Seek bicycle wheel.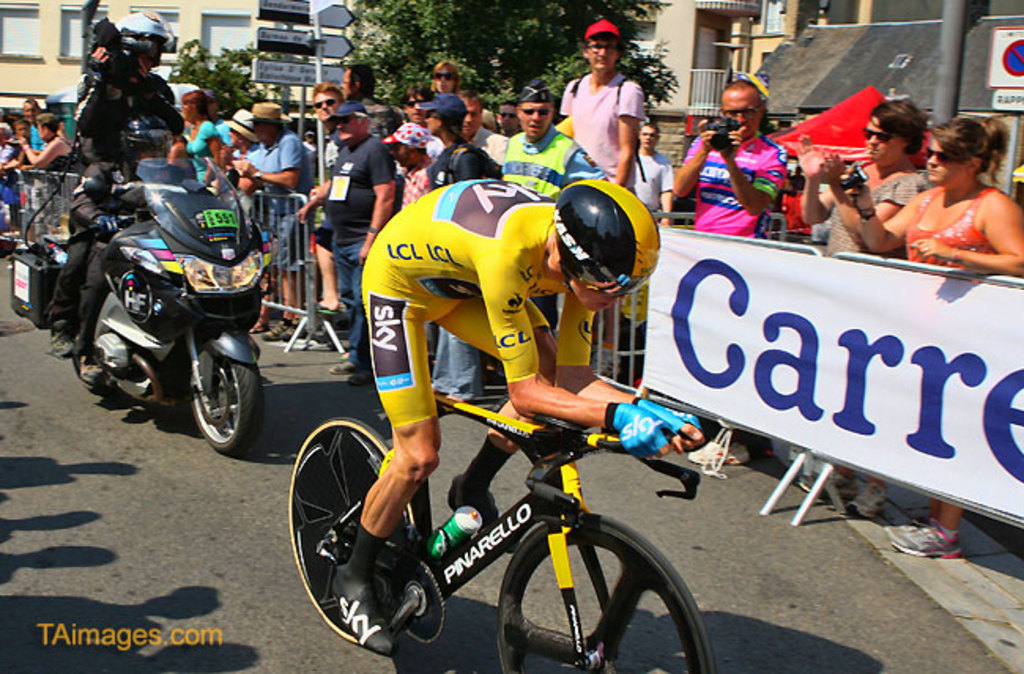
(left=492, top=524, right=677, bottom=666).
